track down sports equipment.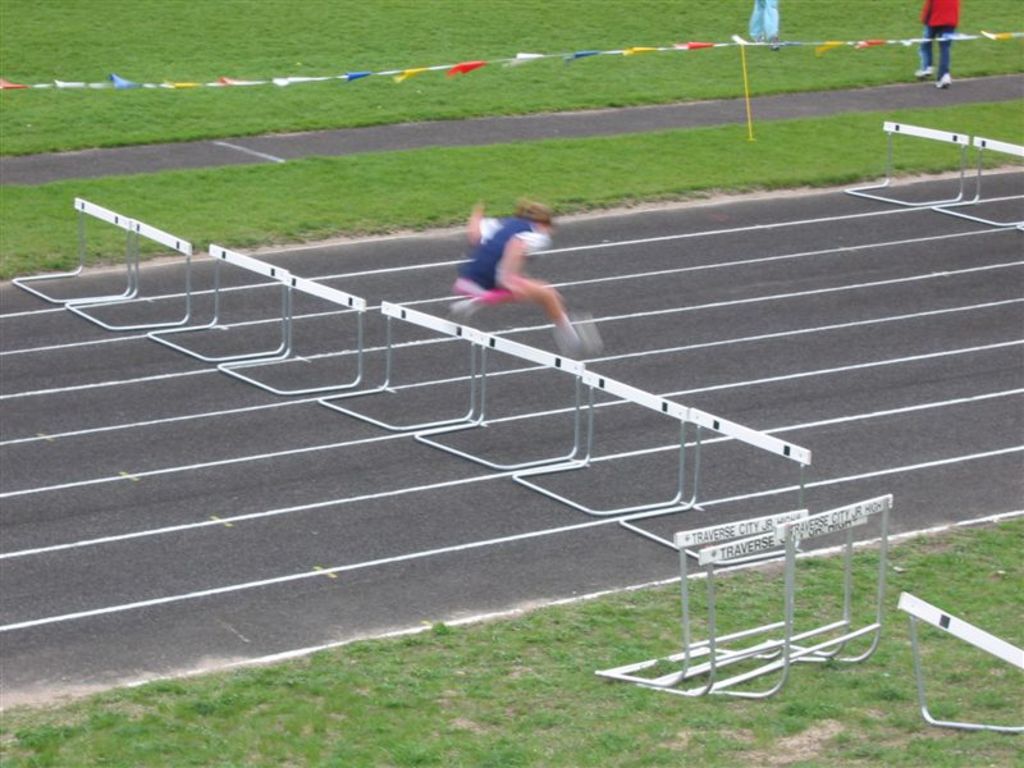
Tracked to [512,370,685,516].
